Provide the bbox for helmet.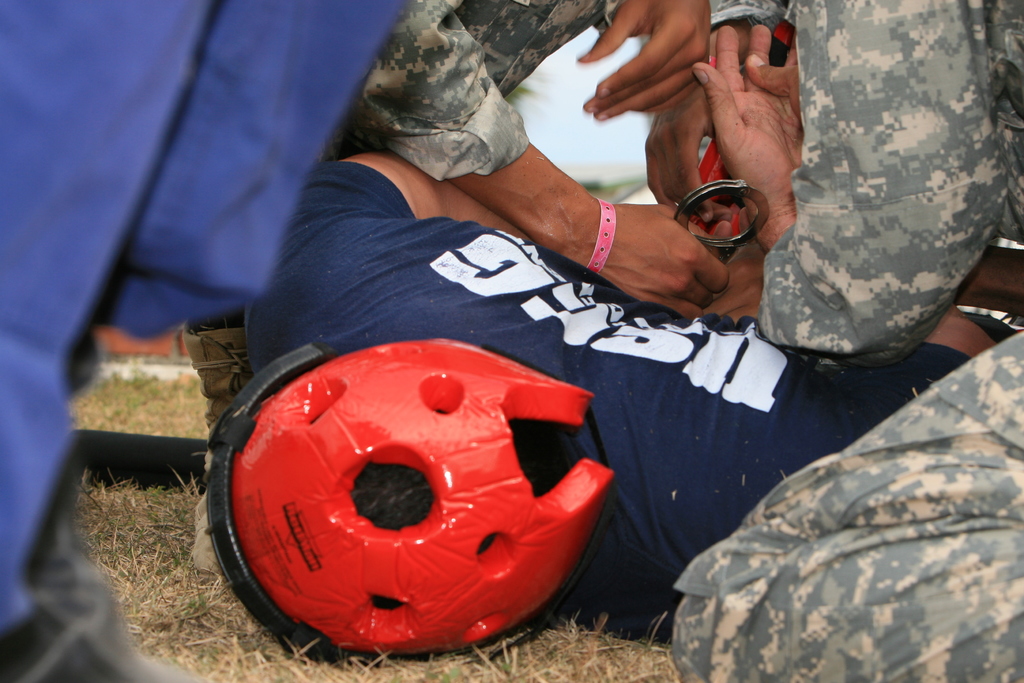
x1=221 y1=331 x2=627 y2=679.
